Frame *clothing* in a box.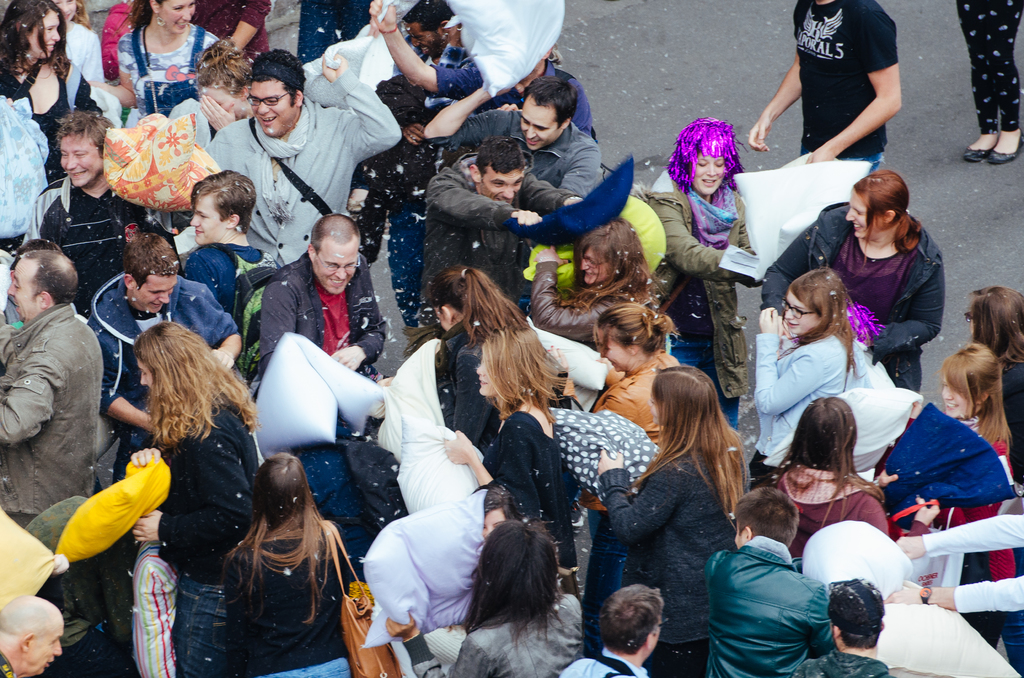
x1=222, y1=528, x2=371, y2=677.
